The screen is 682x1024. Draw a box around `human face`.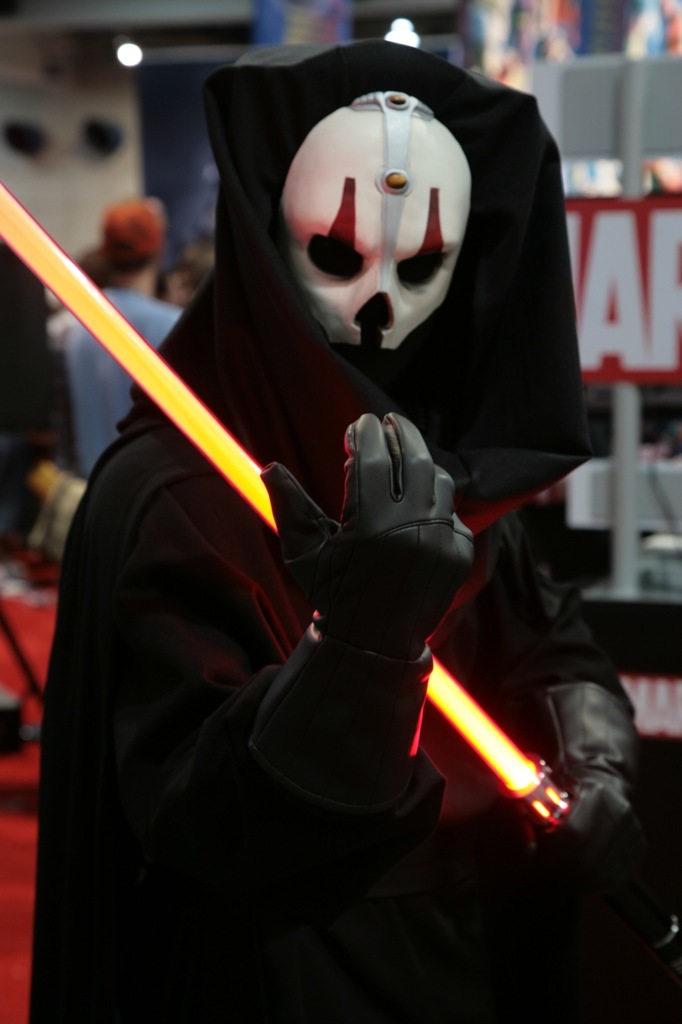
left=279, top=106, right=477, bottom=356.
